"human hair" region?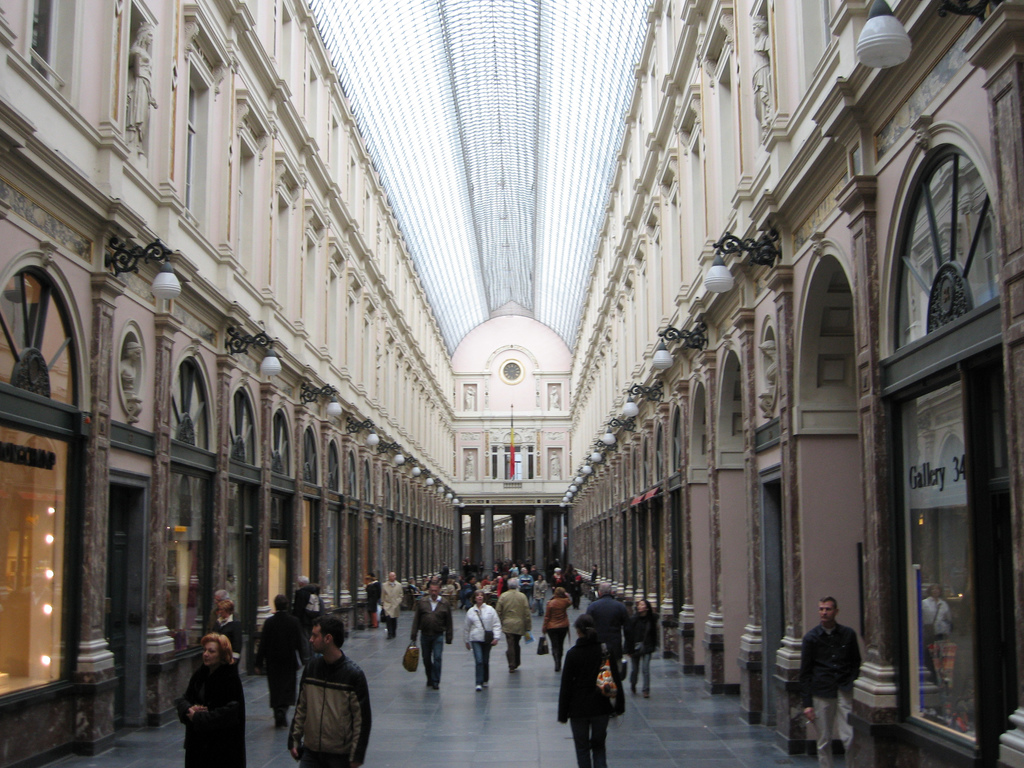
<box>220,601,234,617</box>
